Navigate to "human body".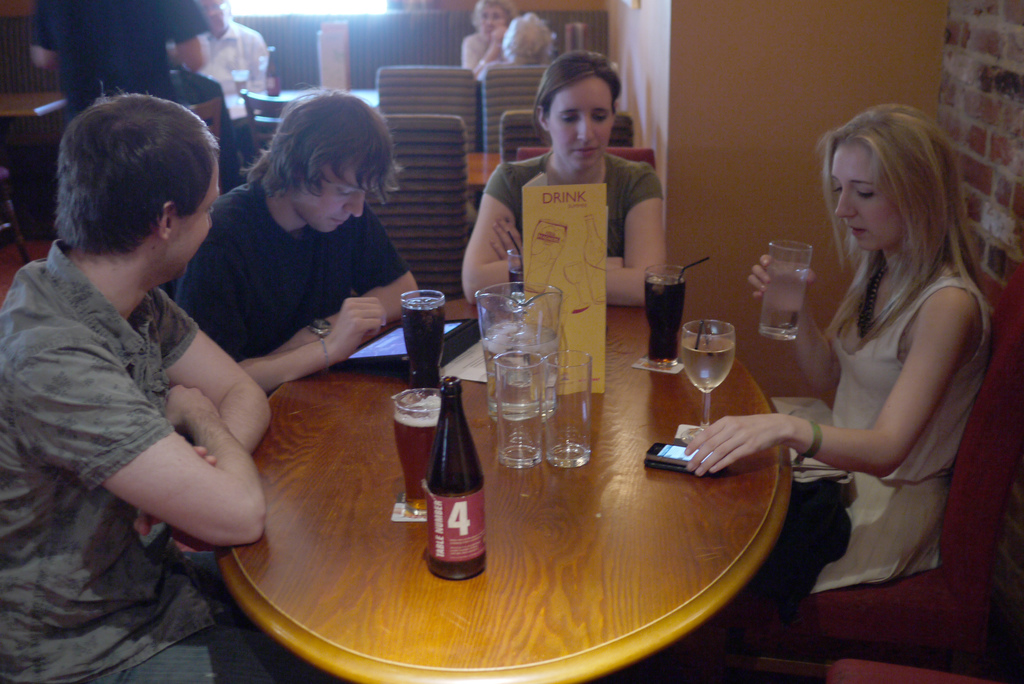
Navigation target: pyautogui.locateOnScreen(171, 174, 424, 395).
